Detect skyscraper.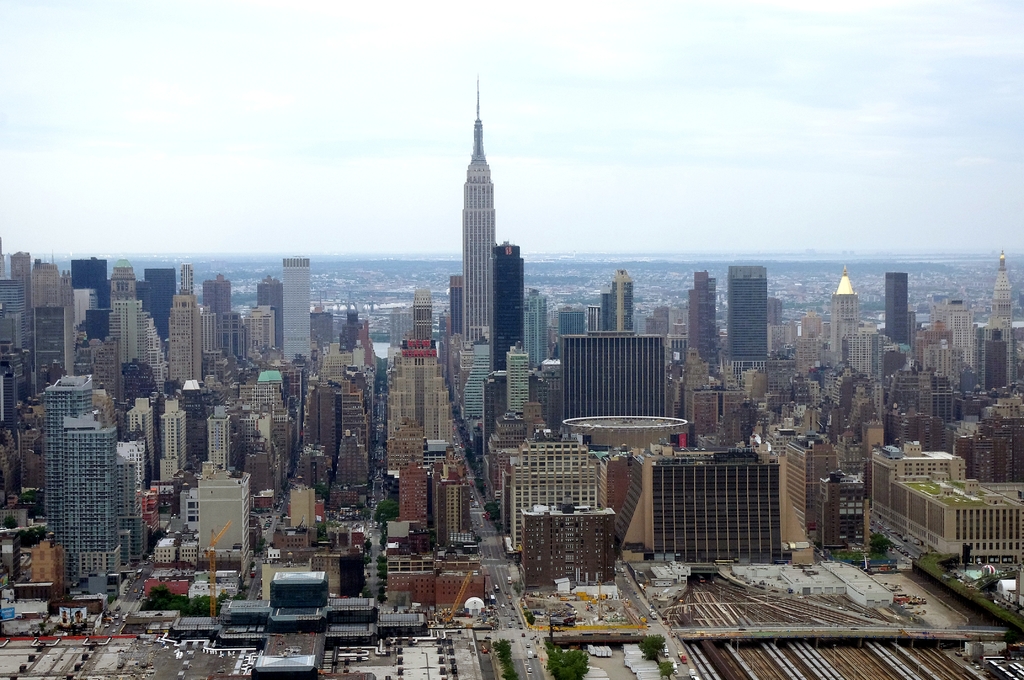
Detected at (left=204, top=408, right=228, bottom=473).
